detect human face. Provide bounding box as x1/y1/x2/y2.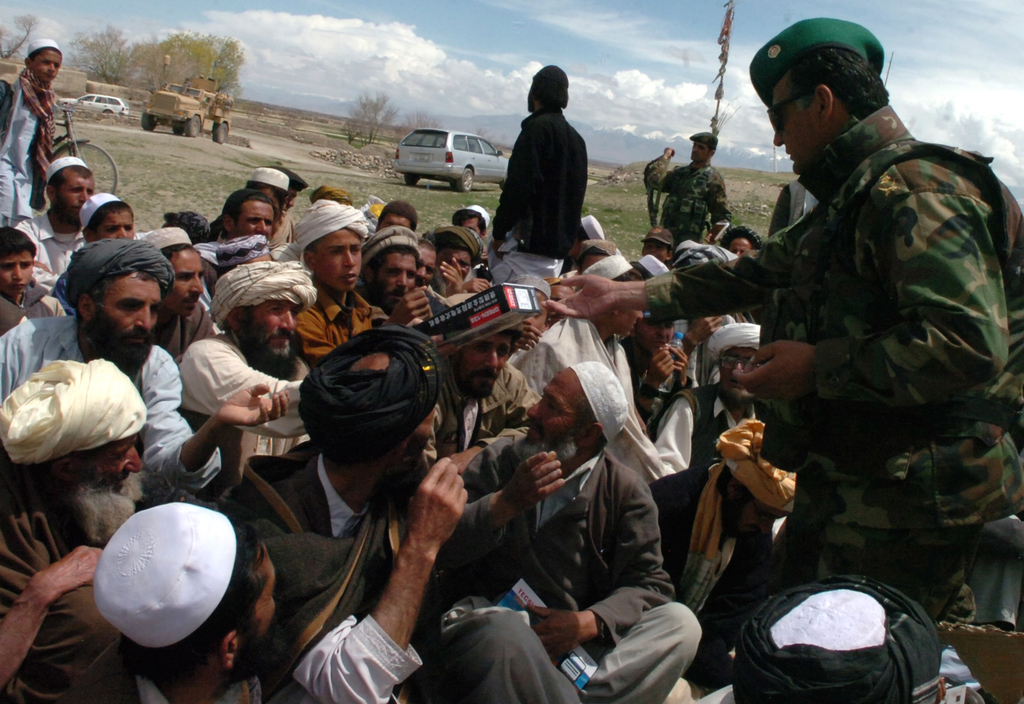
717/348/753/408.
